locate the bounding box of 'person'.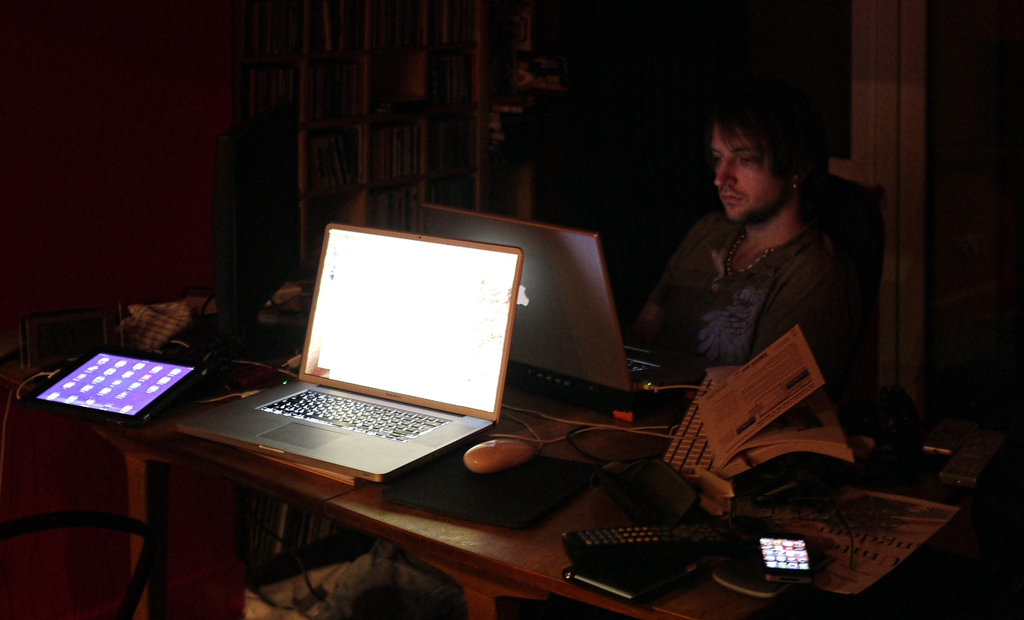
Bounding box: x1=329 y1=98 x2=861 y2=619.
